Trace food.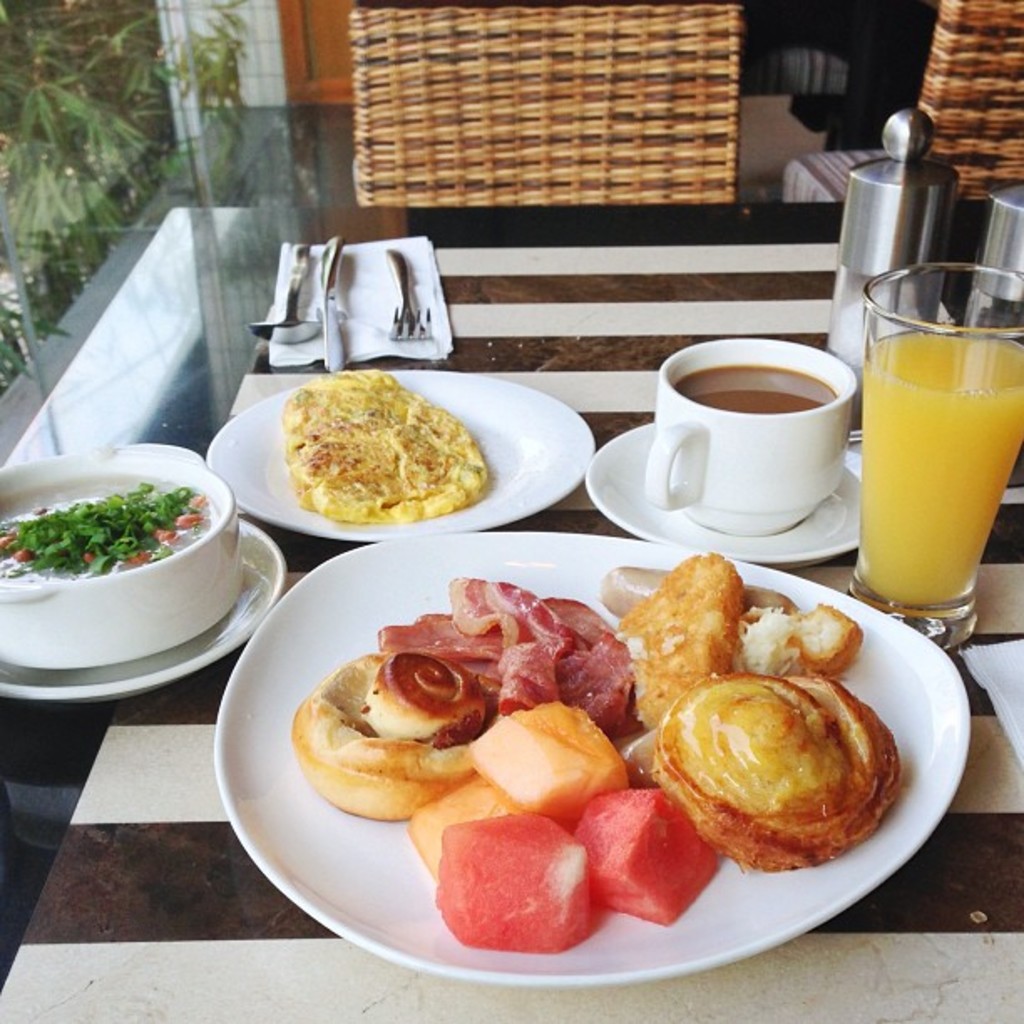
Traced to crop(283, 366, 480, 520).
